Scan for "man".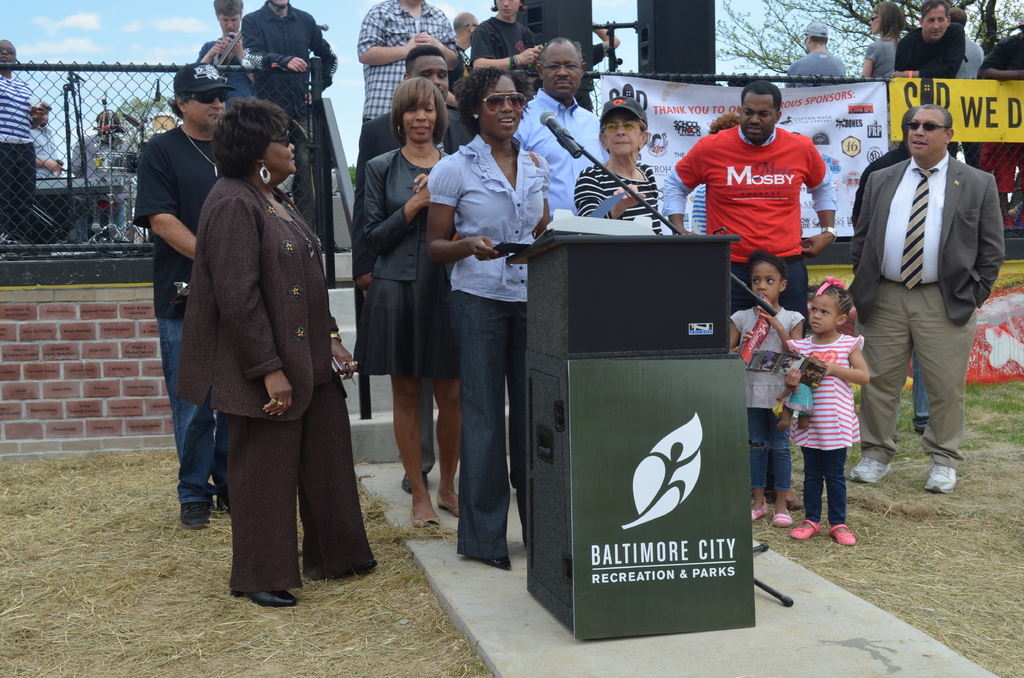
Scan result: locate(510, 38, 609, 220).
